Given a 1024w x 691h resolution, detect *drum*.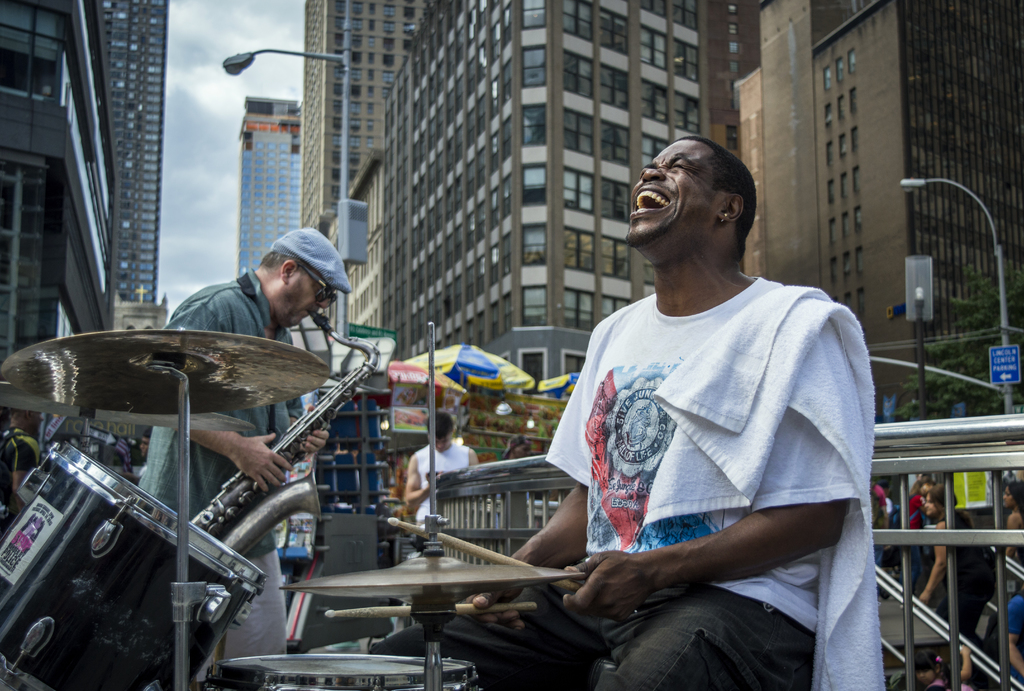
bbox=(213, 654, 478, 690).
